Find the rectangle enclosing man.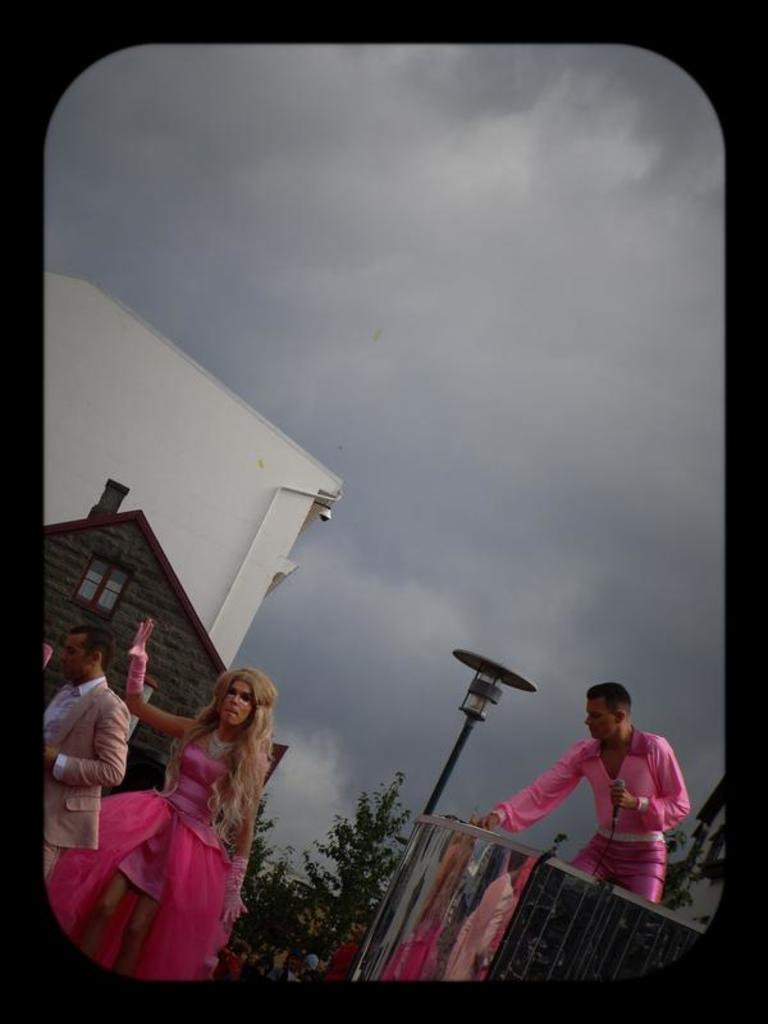
(left=36, top=625, right=133, bottom=893).
